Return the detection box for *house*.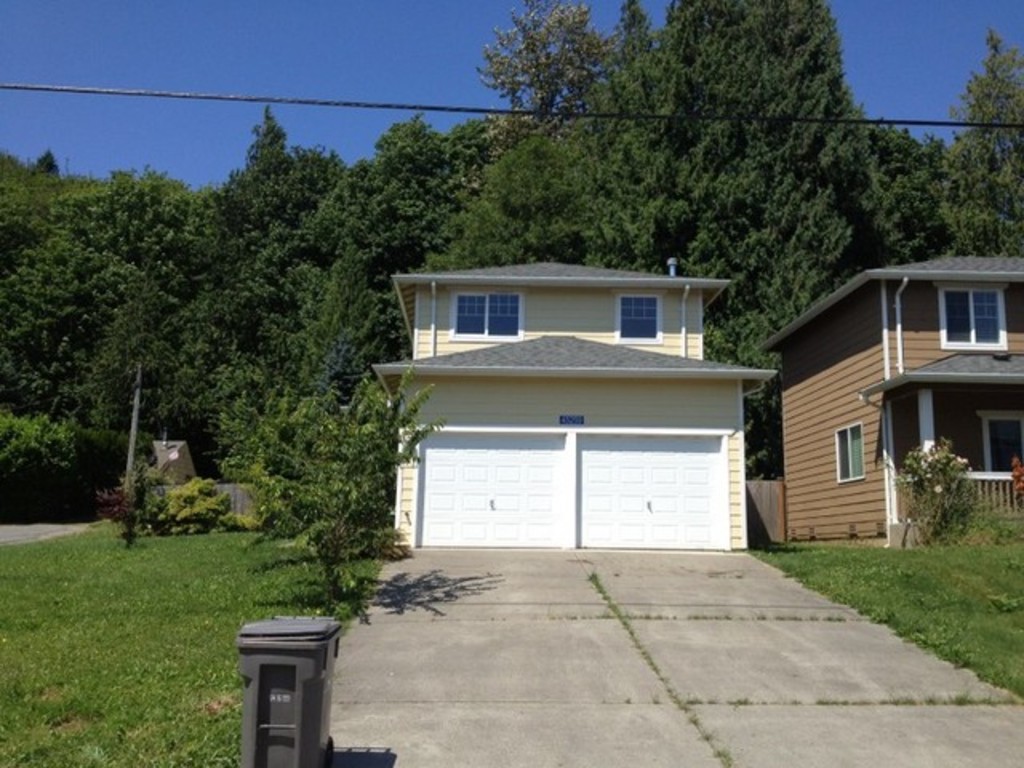
[757,245,1022,547].
